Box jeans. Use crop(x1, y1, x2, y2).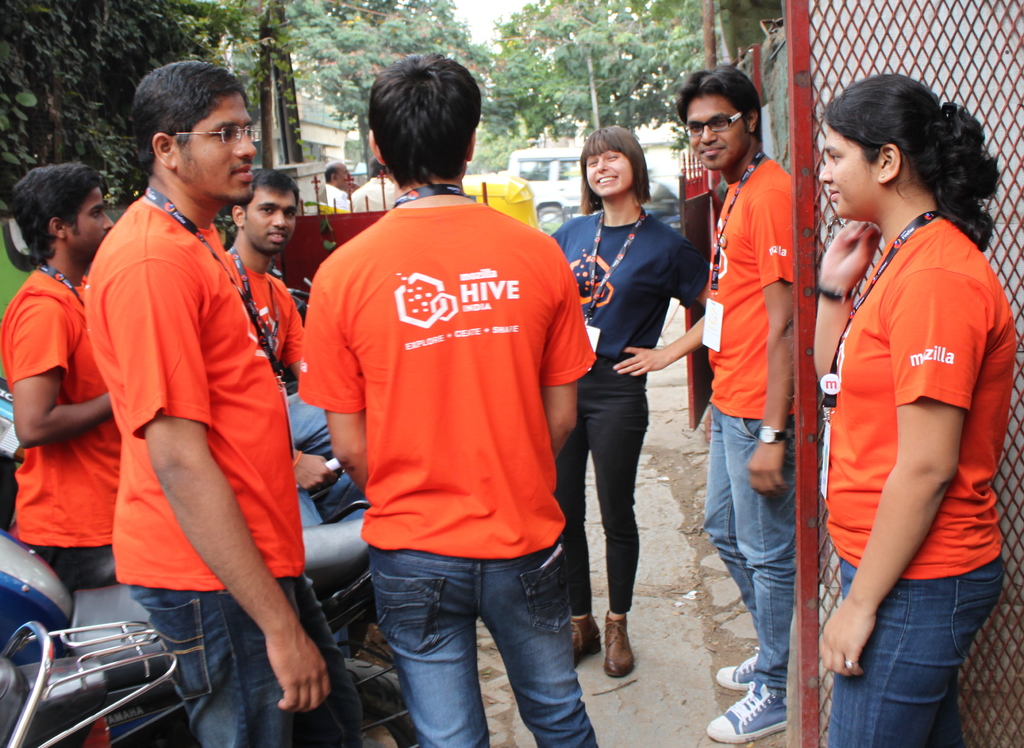
crop(839, 553, 1007, 747).
